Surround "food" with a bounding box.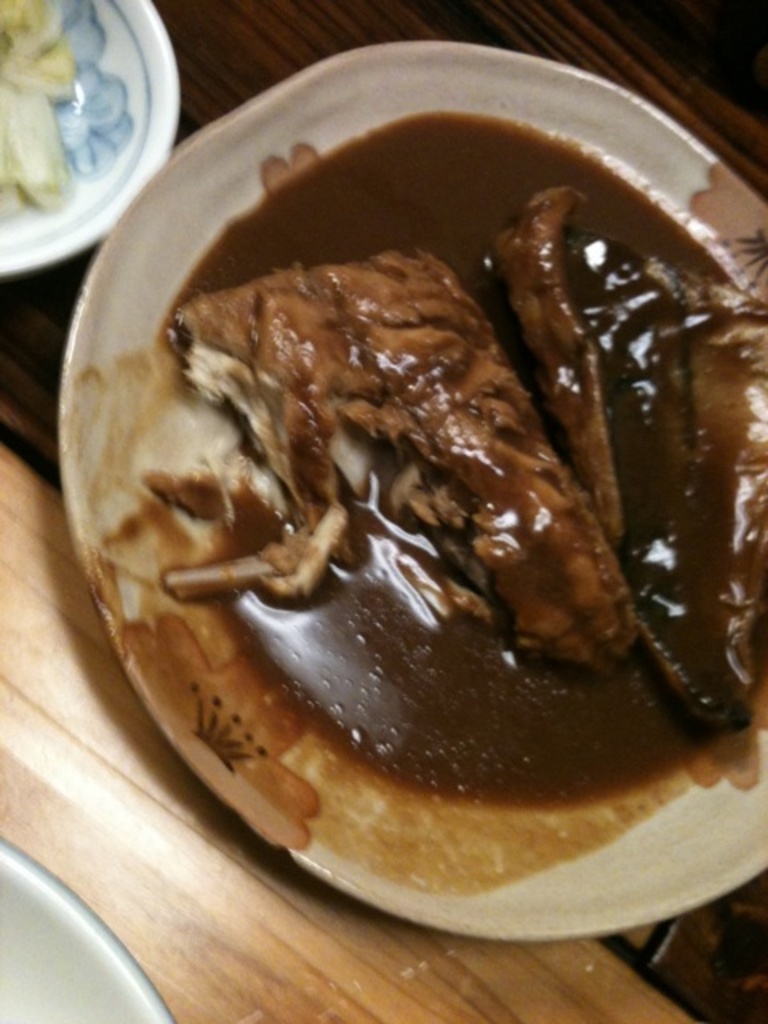
BBox(0, 0, 74, 235).
